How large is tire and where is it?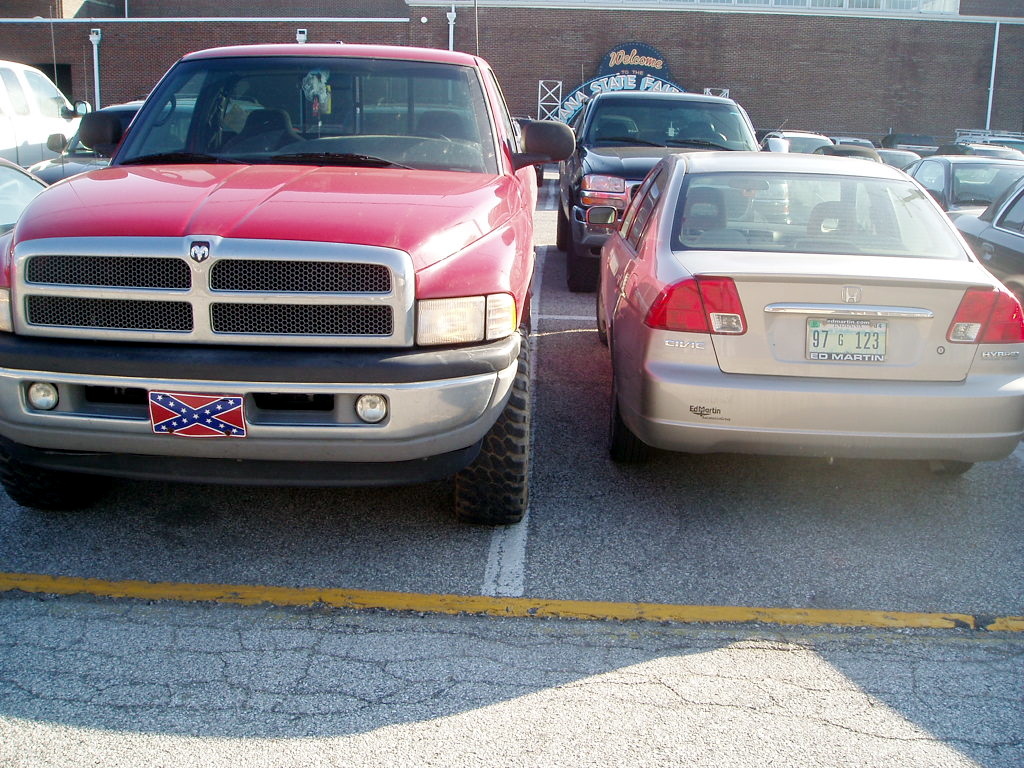
Bounding box: region(556, 195, 568, 250).
